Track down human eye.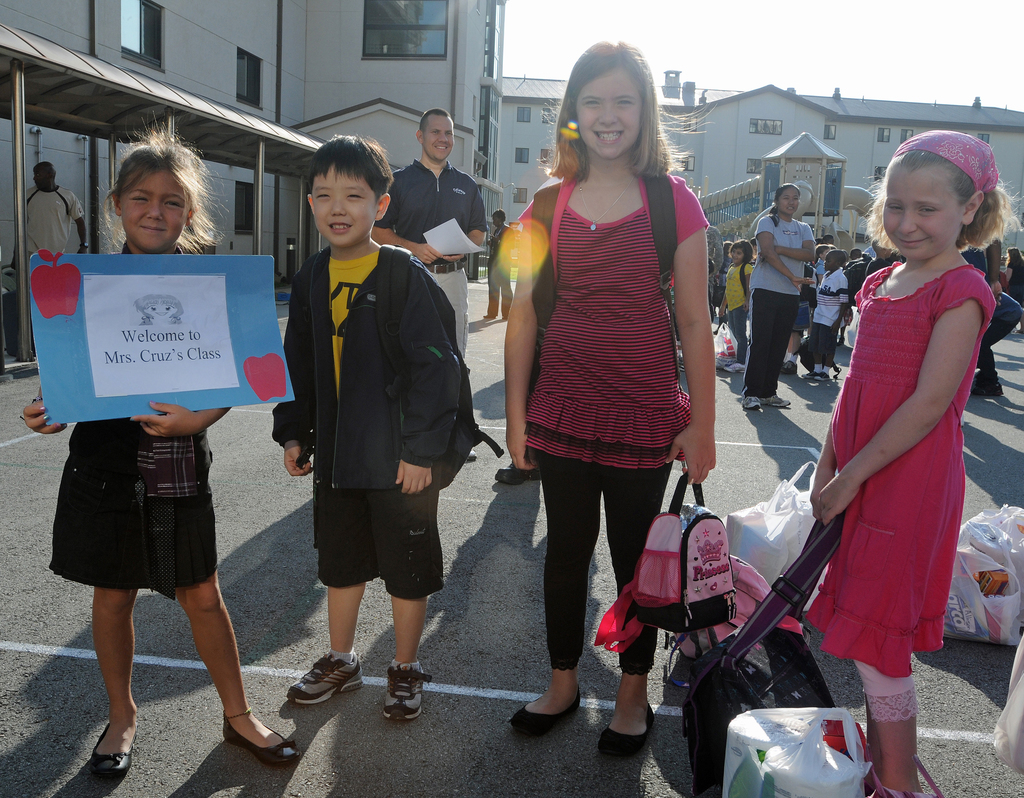
Tracked to left=344, top=188, right=366, bottom=204.
